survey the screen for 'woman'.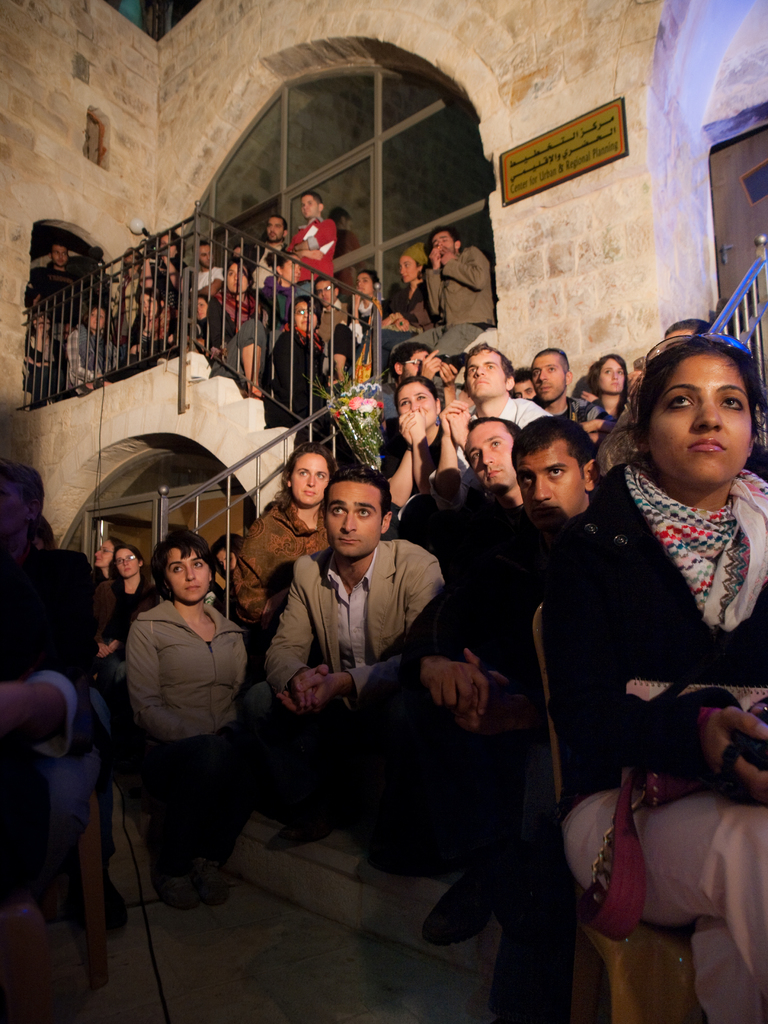
Survey found: 383, 376, 447, 518.
